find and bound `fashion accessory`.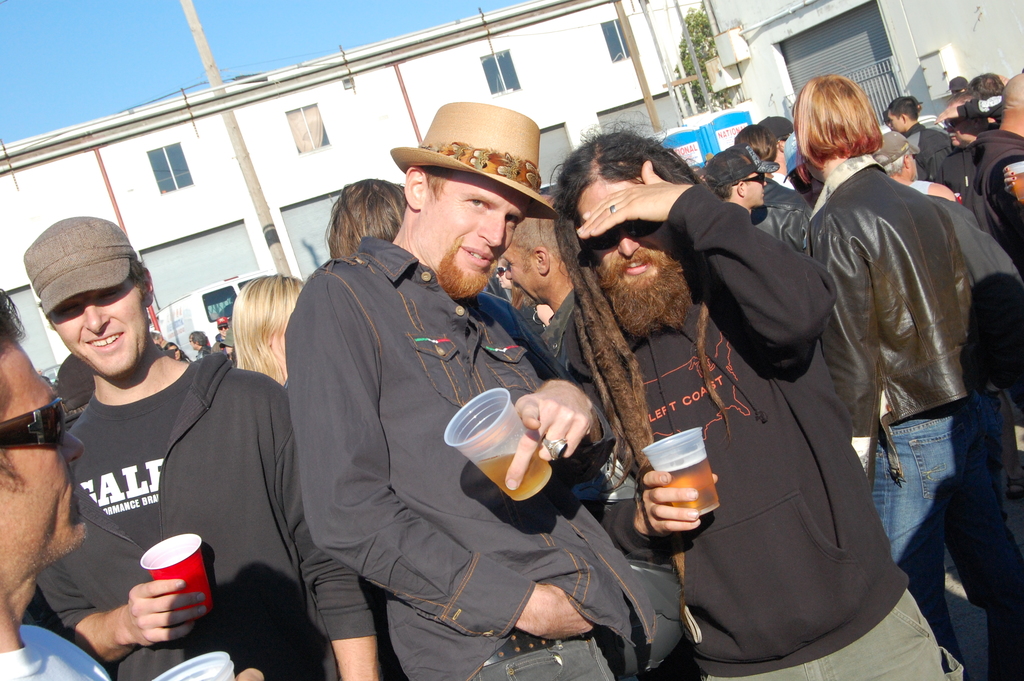
Bound: <bbox>1002, 165, 1011, 170</bbox>.
